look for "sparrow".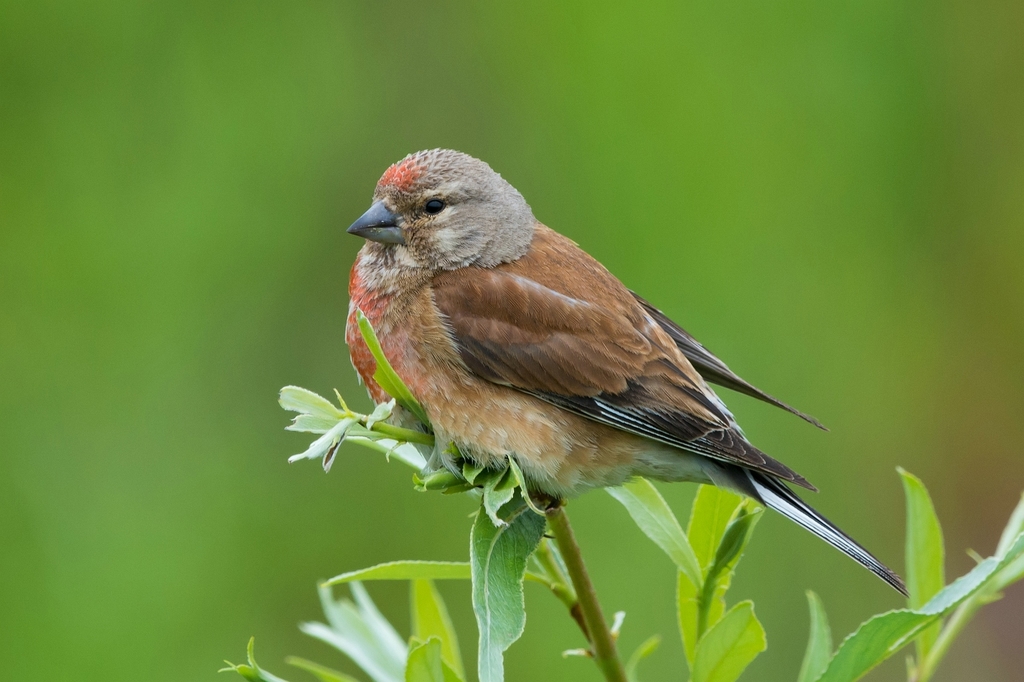
Found: left=343, top=145, right=908, bottom=593.
